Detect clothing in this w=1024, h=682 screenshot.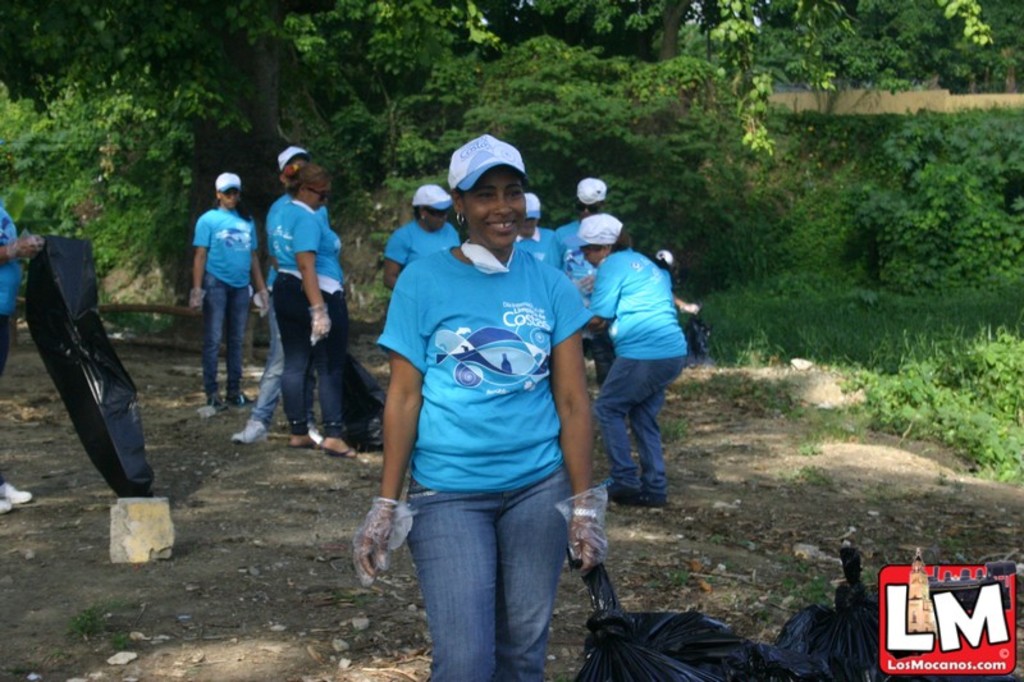
Detection: (584,248,689,491).
